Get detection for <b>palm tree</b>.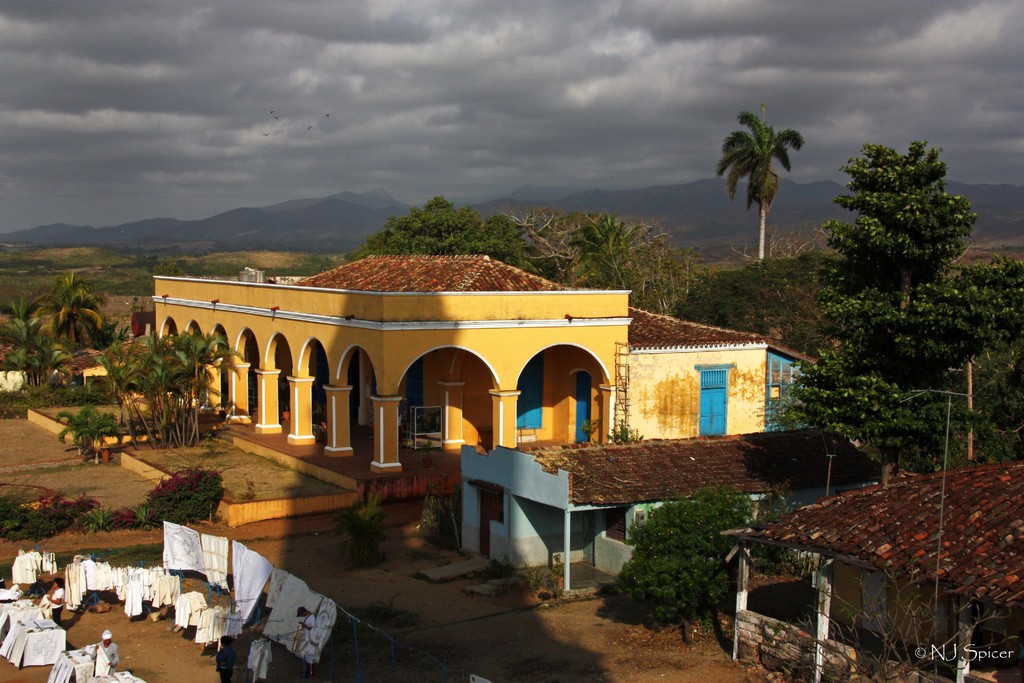
Detection: [730, 115, 810, 263].
